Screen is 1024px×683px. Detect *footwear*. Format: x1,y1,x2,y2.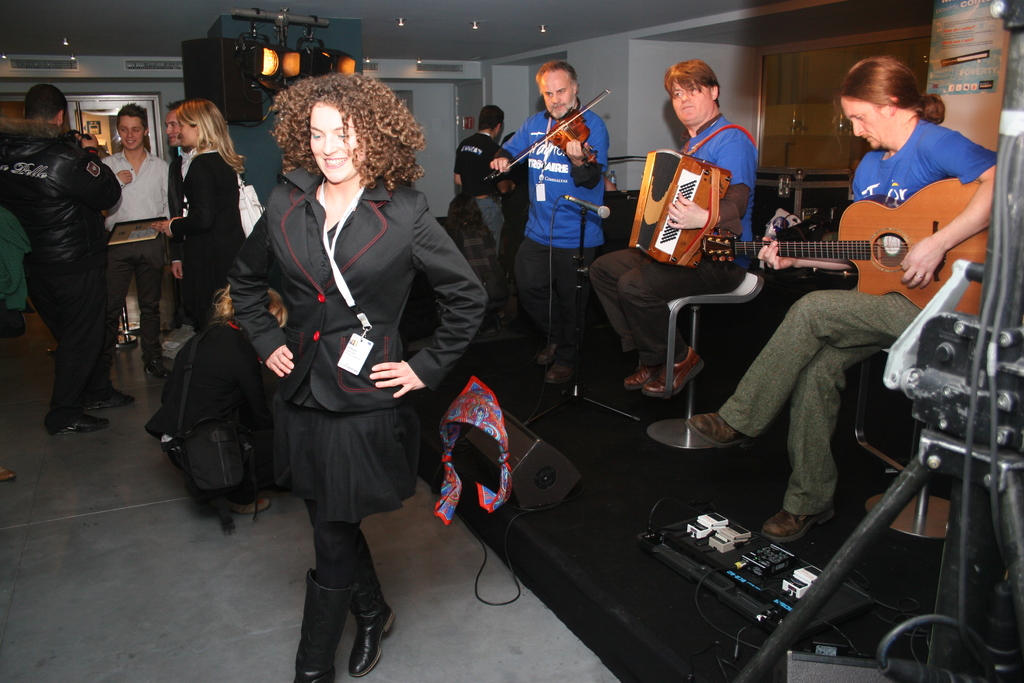
287,568,352,682.
